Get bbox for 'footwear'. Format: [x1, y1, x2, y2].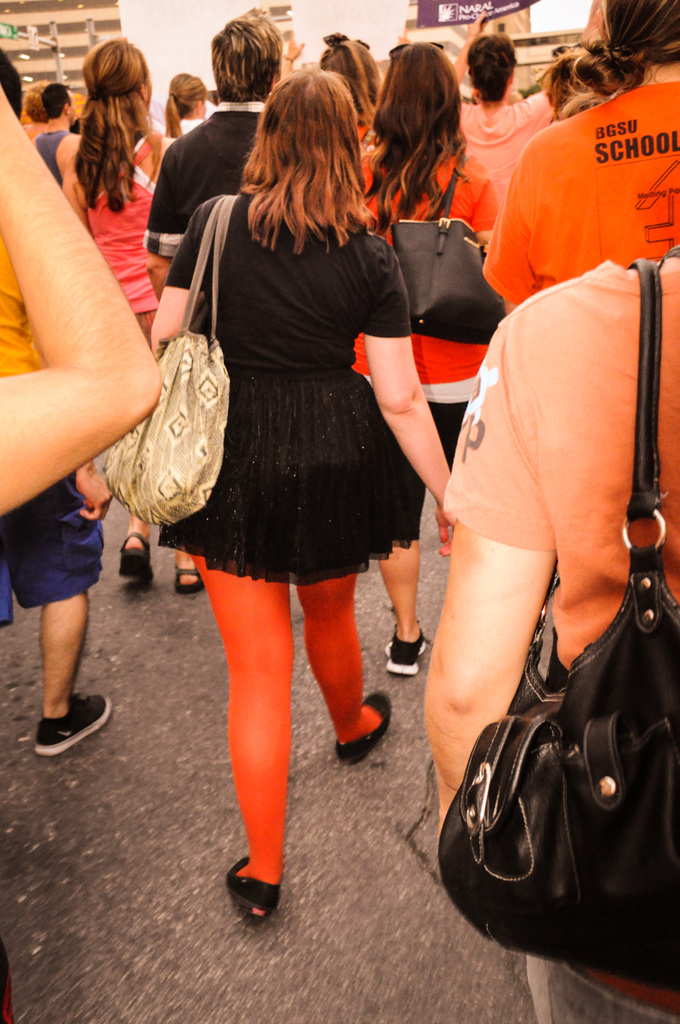
[29, 680, 113, 762].
